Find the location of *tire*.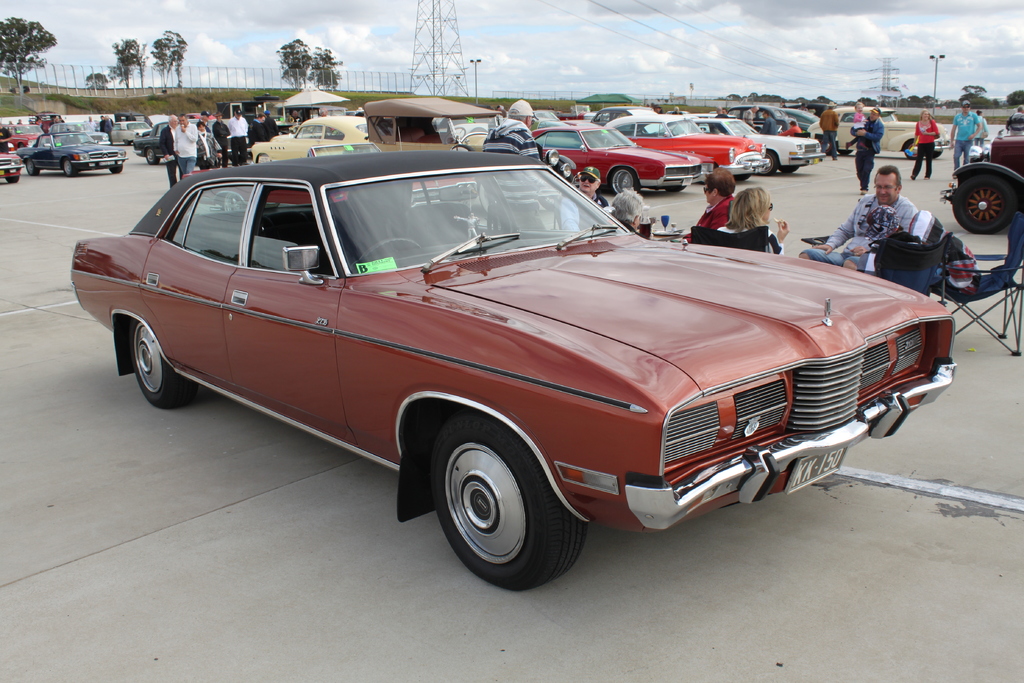
Location: 904,143,927,159.
